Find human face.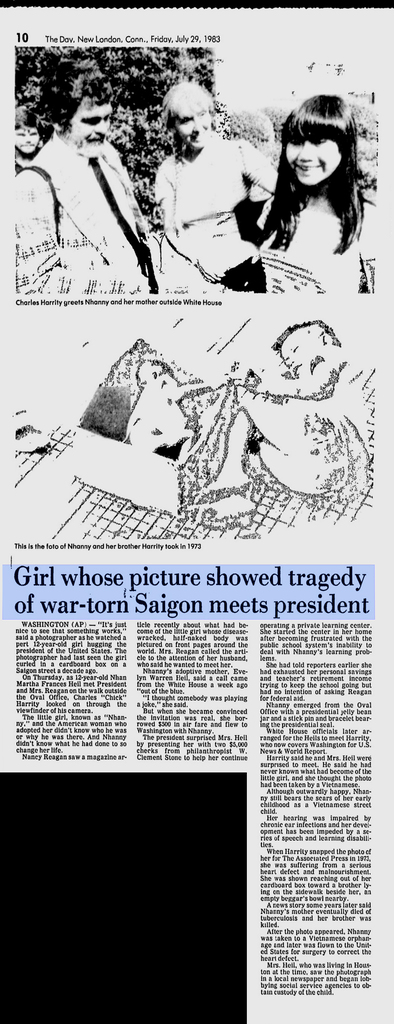
l=284, t=141, r=341, b=185.
